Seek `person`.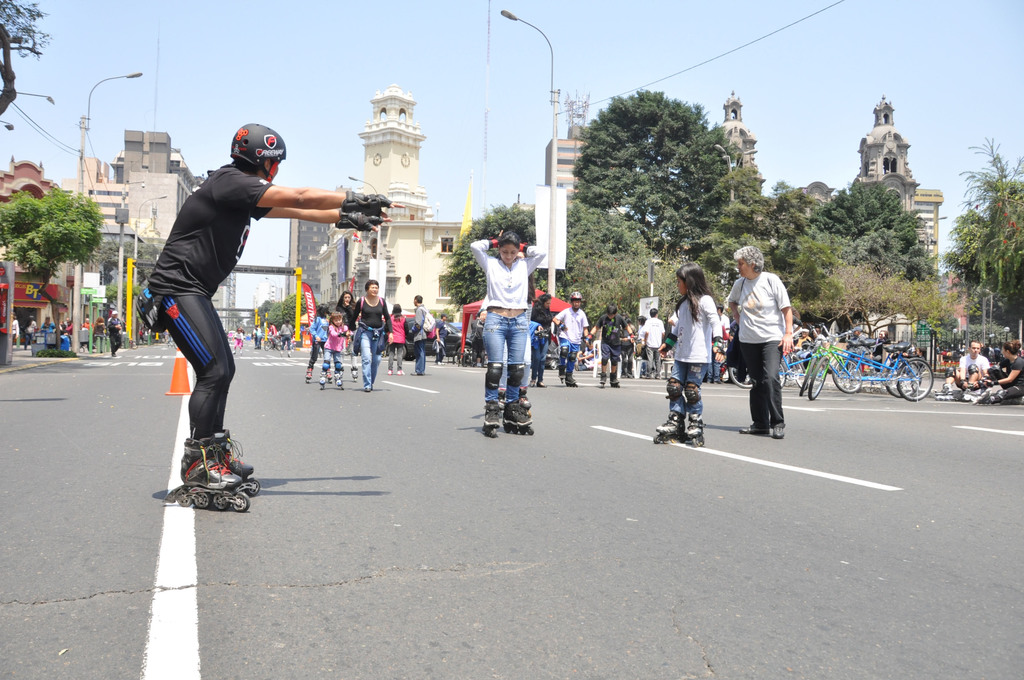
bbox(957, 337, 991, 401).
